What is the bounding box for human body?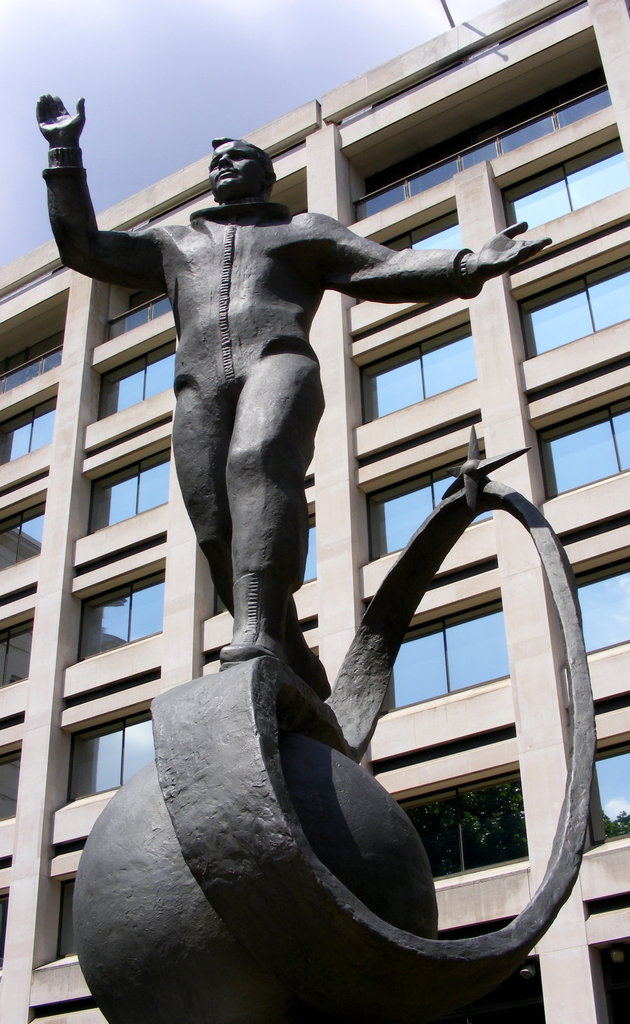
pyautogui.locateOnScreen(45, 95, 547, 662).
